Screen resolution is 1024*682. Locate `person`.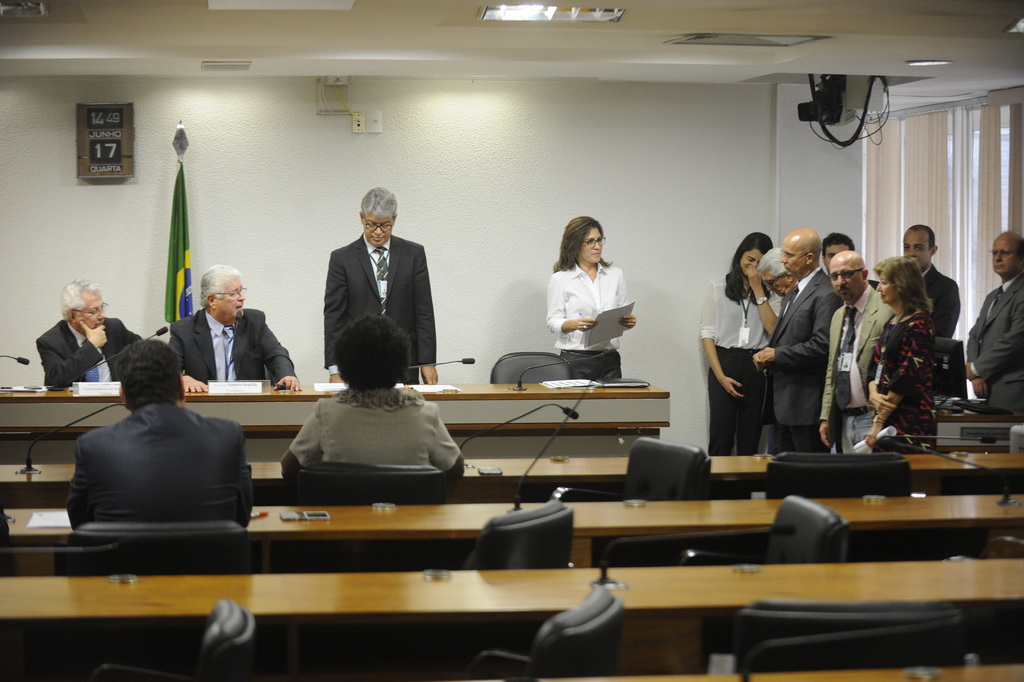
Rect(861, 249, 940, 443).
